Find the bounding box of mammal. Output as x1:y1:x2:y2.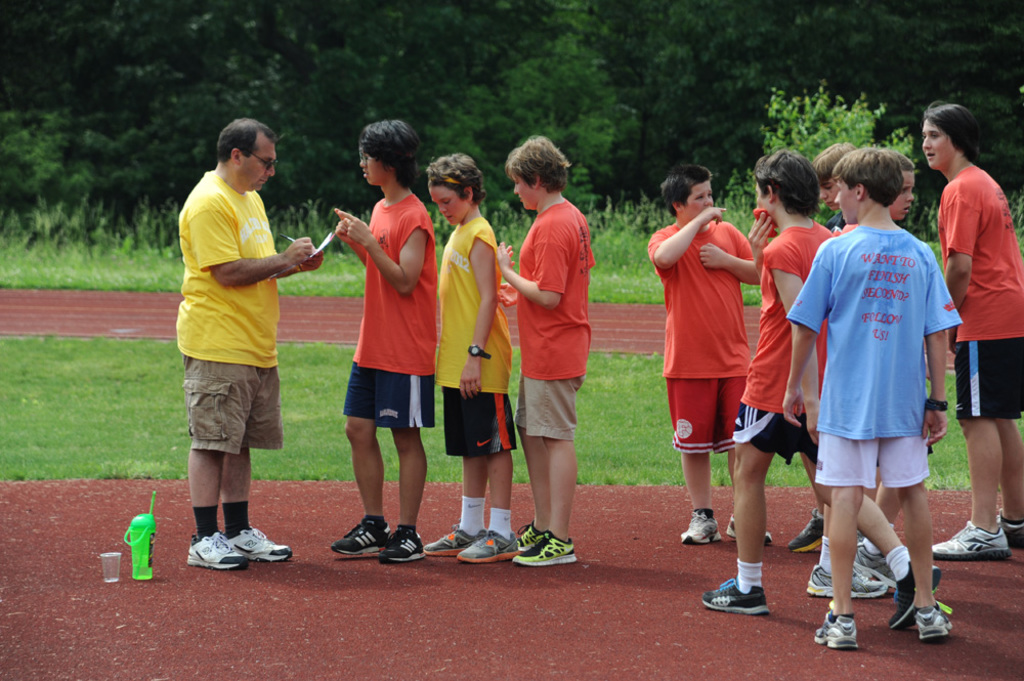
811:148:939:601.
